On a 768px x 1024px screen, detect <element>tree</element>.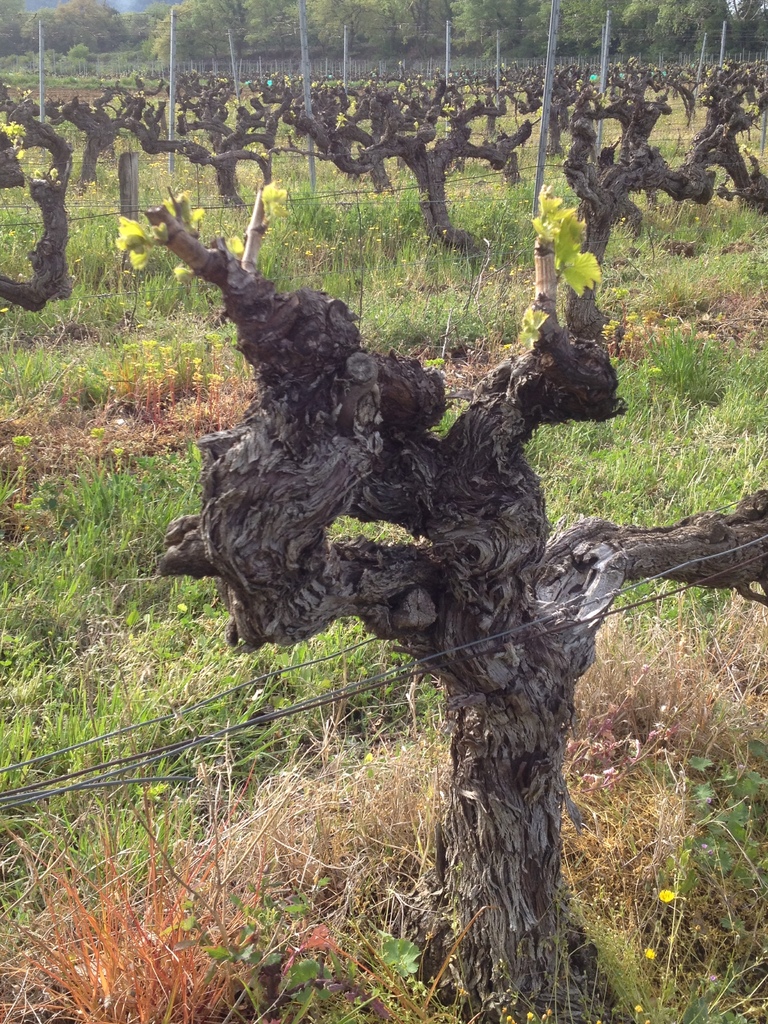
[0, 85, 87, 334].
